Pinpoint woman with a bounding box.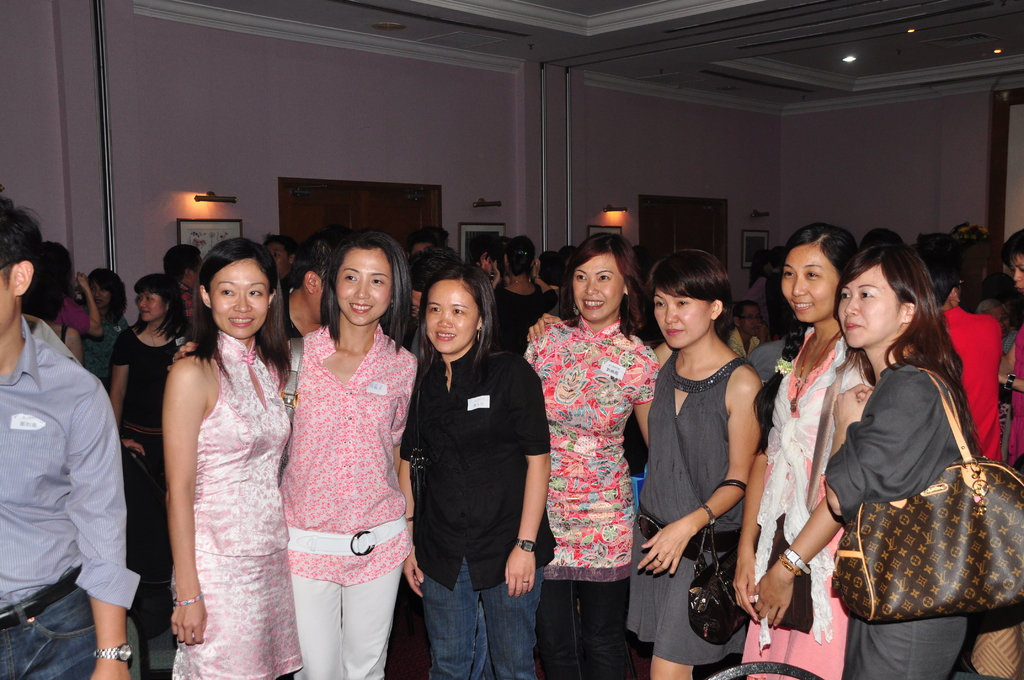
{"x1": 175, "y1": 233, "x2": 422, "y2": 679}.
